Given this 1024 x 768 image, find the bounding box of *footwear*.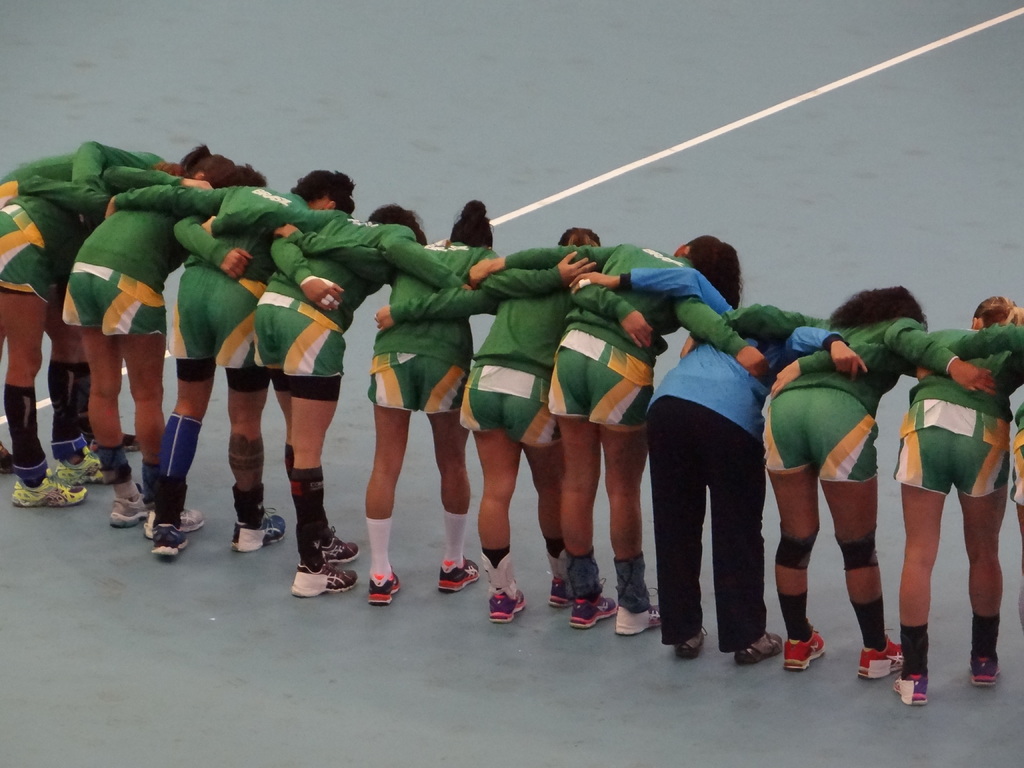
select_region(359, 575, 397, 596).
